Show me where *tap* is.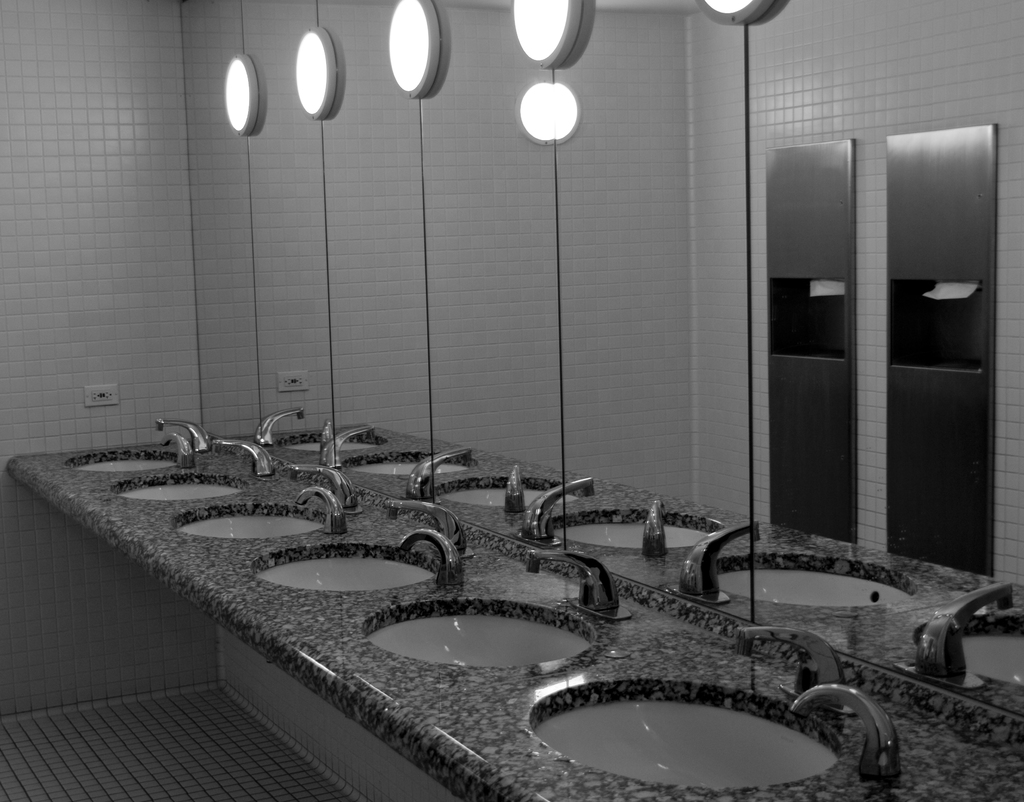
*tap* is at 388, 526, 463, 593.
